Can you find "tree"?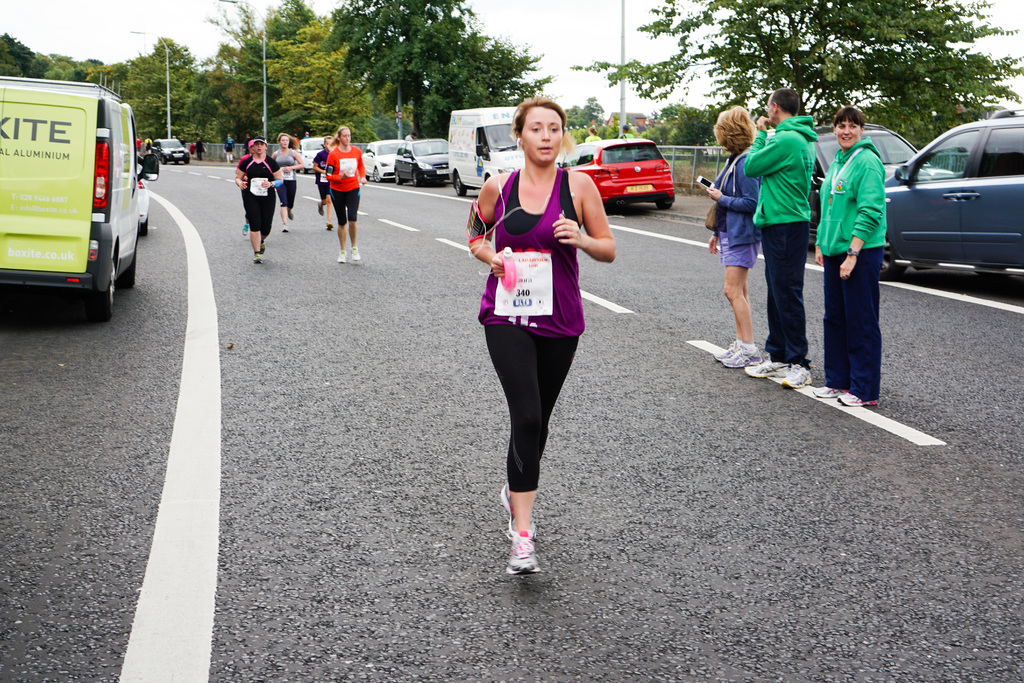
Yes, bounding box: x1=56 y1=63 x2=213 y2=129.
